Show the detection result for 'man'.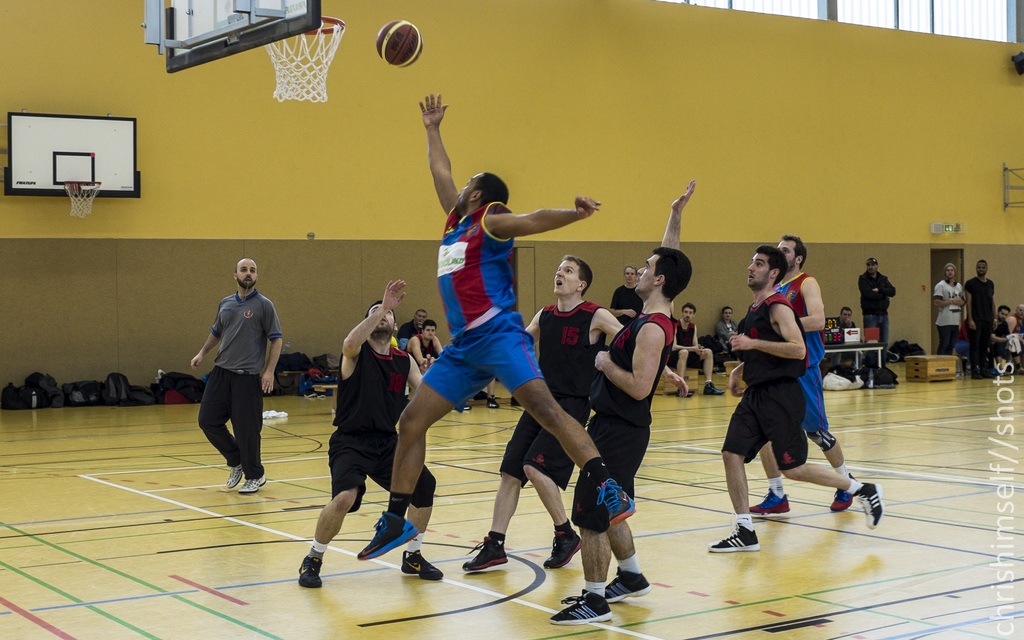
(left=836, top=307, right=851, bottom=327).
